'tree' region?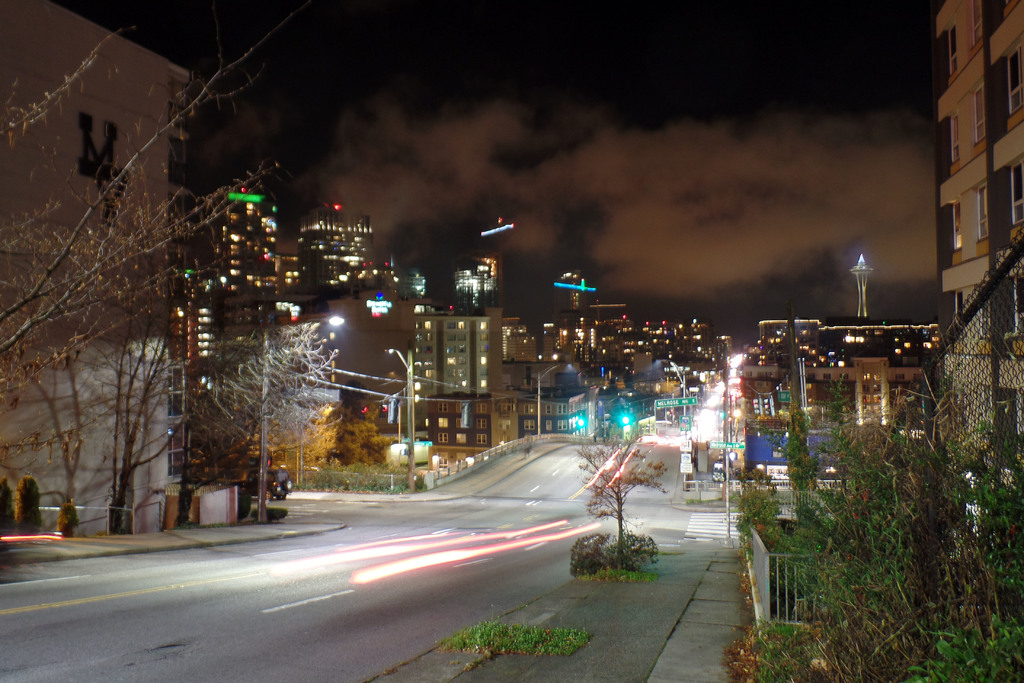
[344,412,388,467]
